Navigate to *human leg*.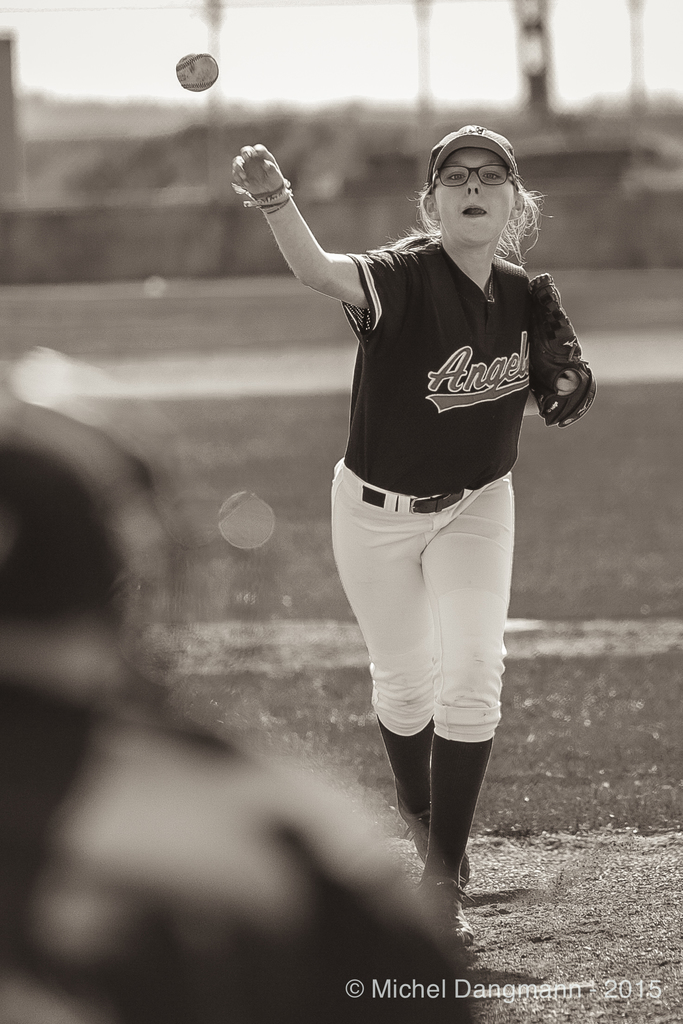
Navigation target: 329,470,522,955.
